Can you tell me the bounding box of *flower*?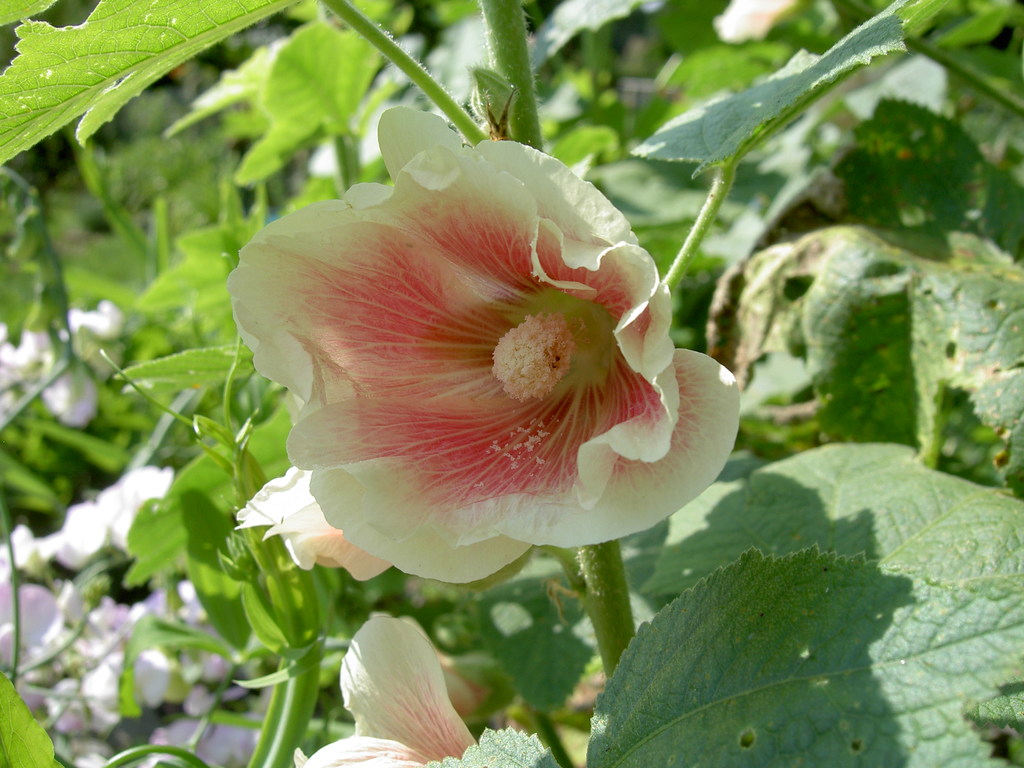
x1=712, y1=0, x2=794, y2=46.
